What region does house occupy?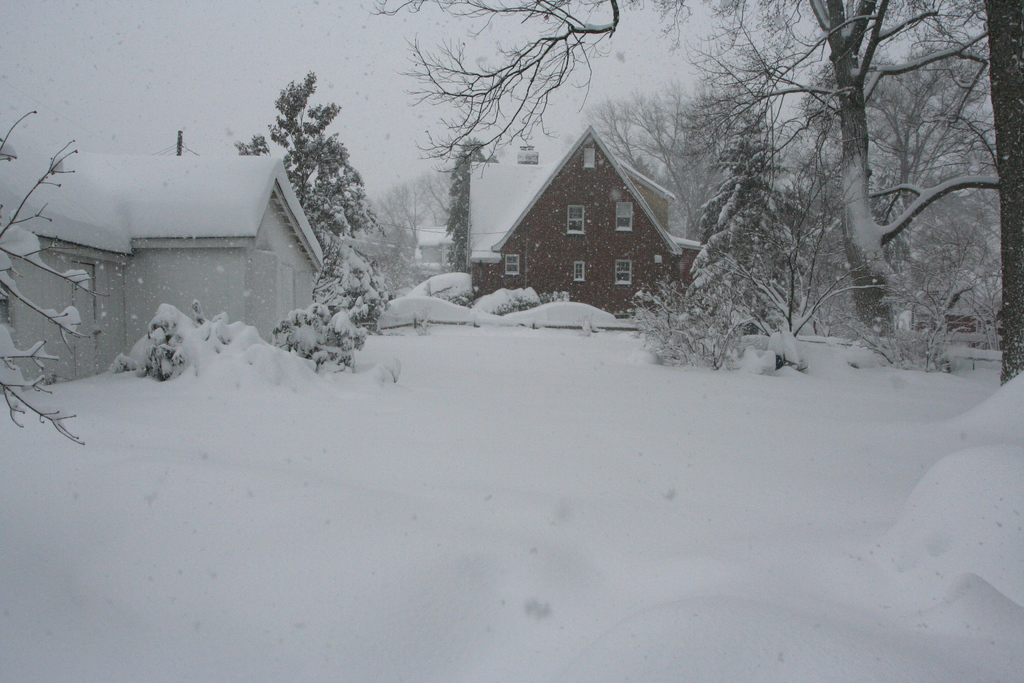
left=0, top=128, right=353, bottom=390.
